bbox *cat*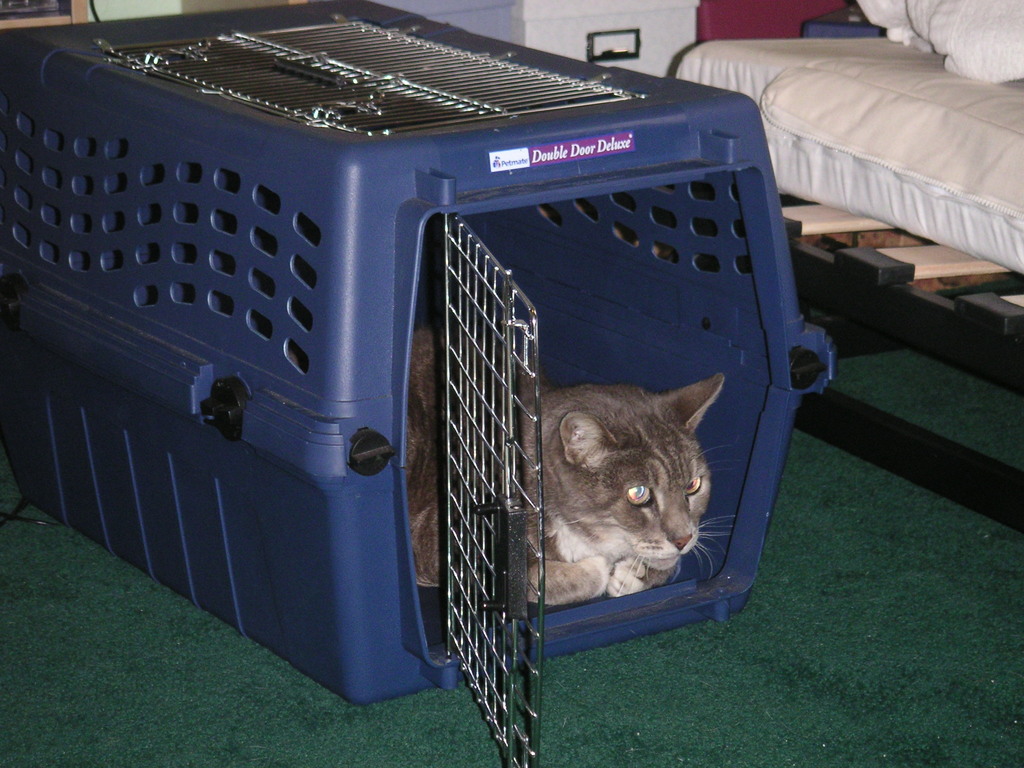
crop(415, 326, 739, 607)
